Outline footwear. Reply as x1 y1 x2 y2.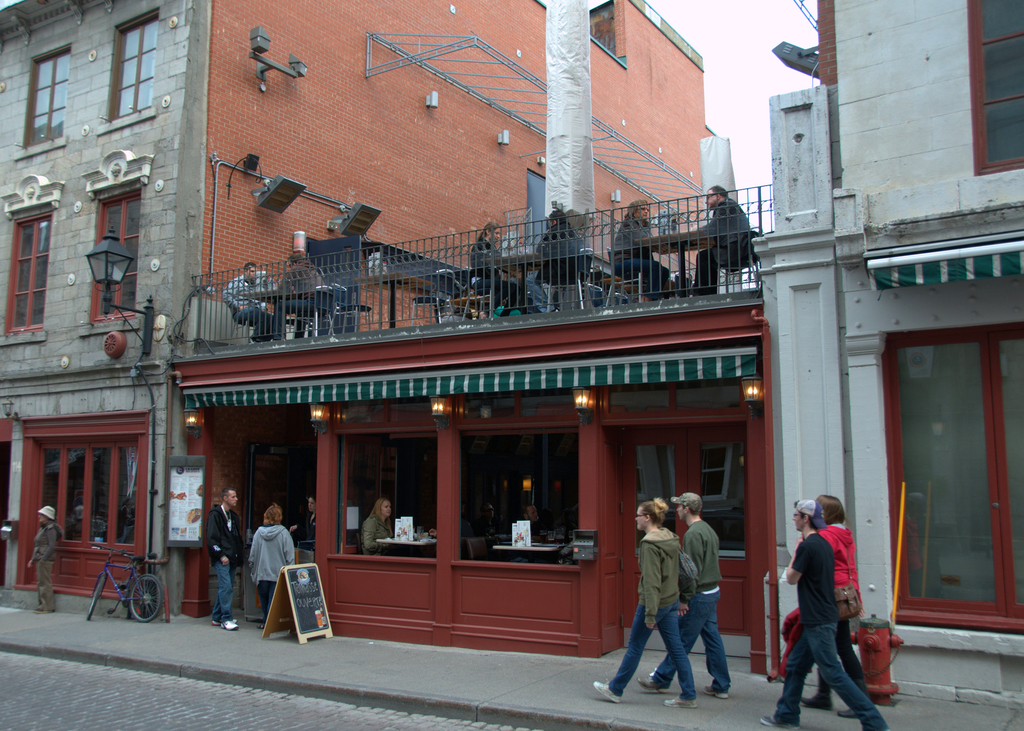
667 696 694 707.
